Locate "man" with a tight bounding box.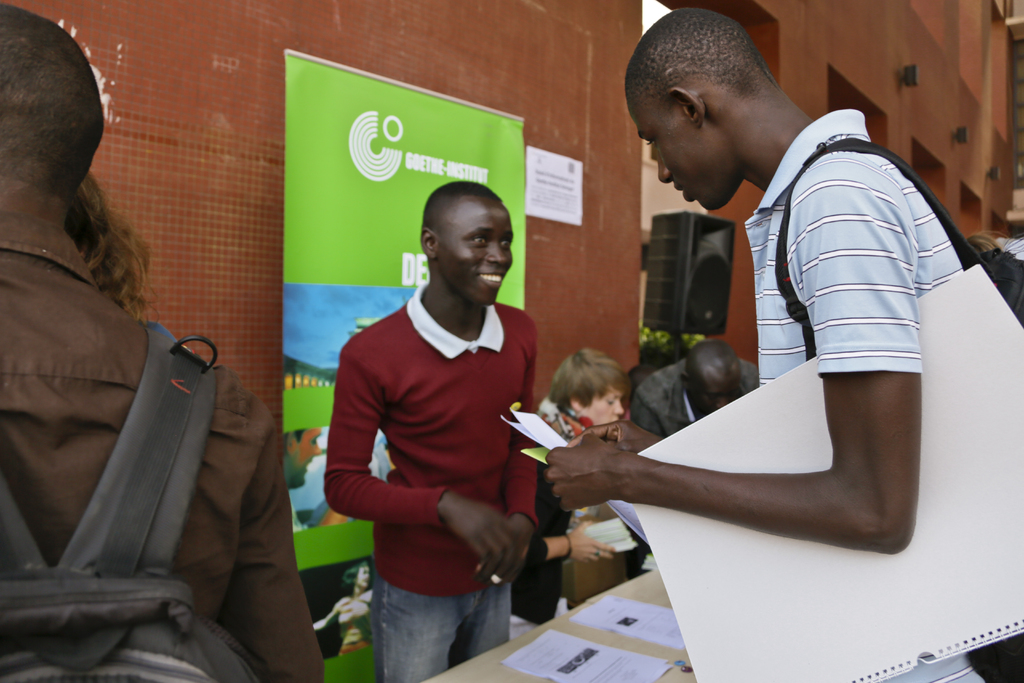
locate(323, 181, 537, 682).
